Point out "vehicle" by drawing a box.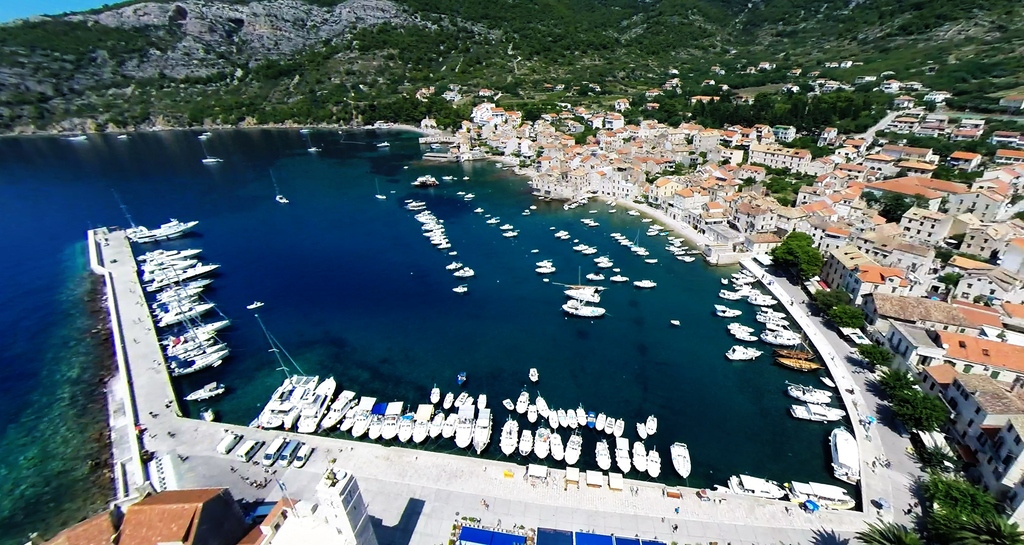
bbox(646, 448, 662, 480).
